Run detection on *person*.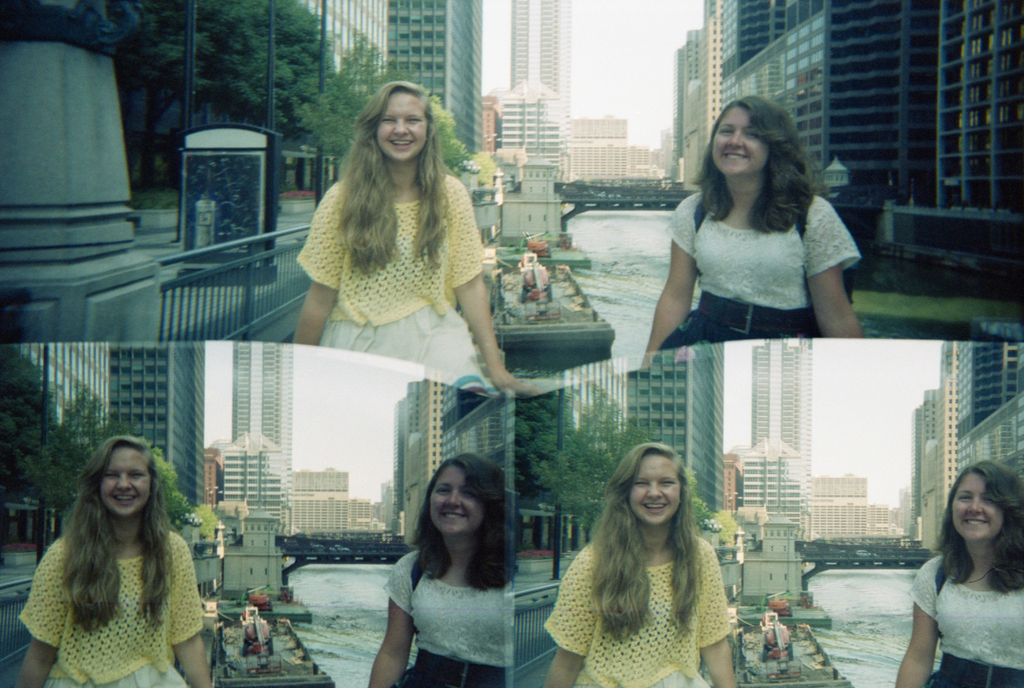
Result: <region>13, 436, 211, 687</region>.
